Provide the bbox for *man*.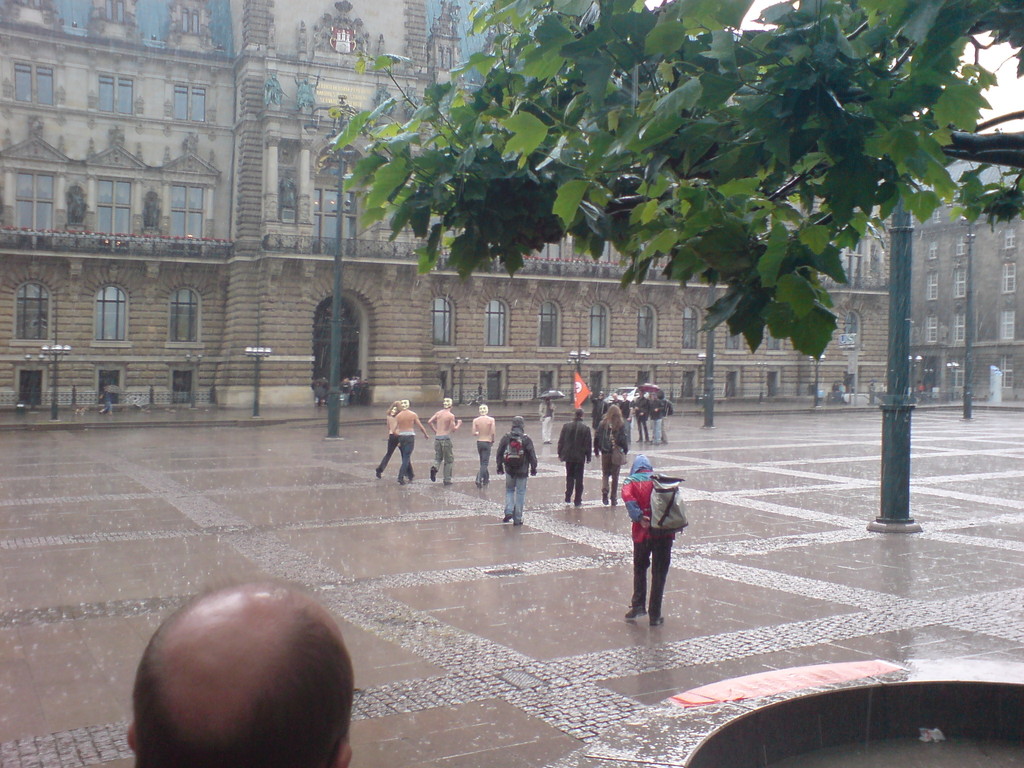
locate(659, 390, 671, 444).
